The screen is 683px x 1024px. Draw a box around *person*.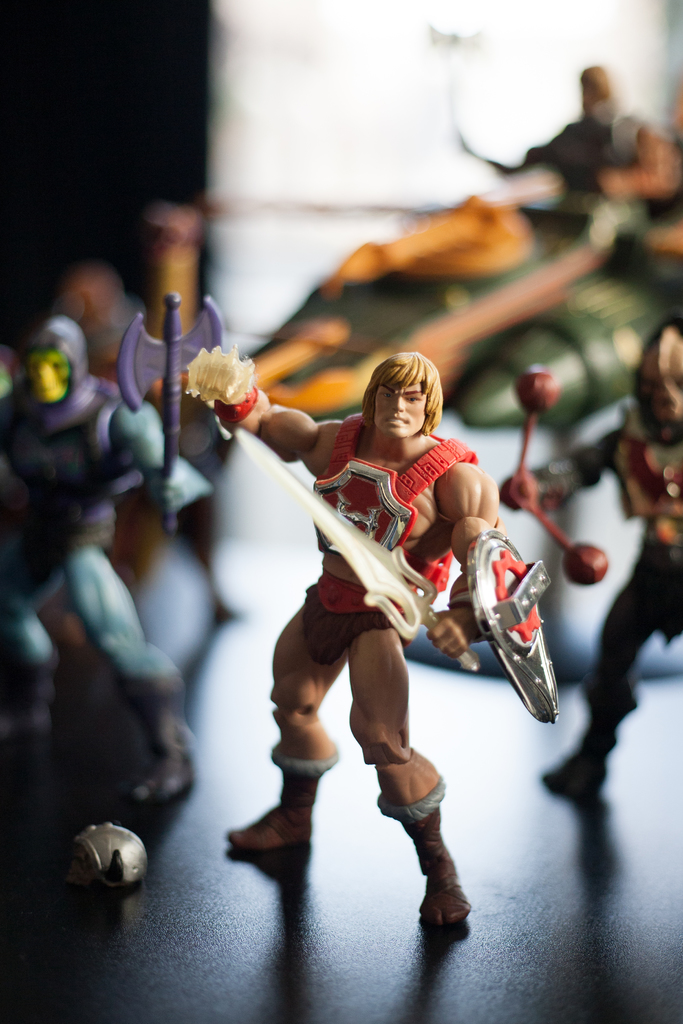
BBox(450, 60, 682, 244).
